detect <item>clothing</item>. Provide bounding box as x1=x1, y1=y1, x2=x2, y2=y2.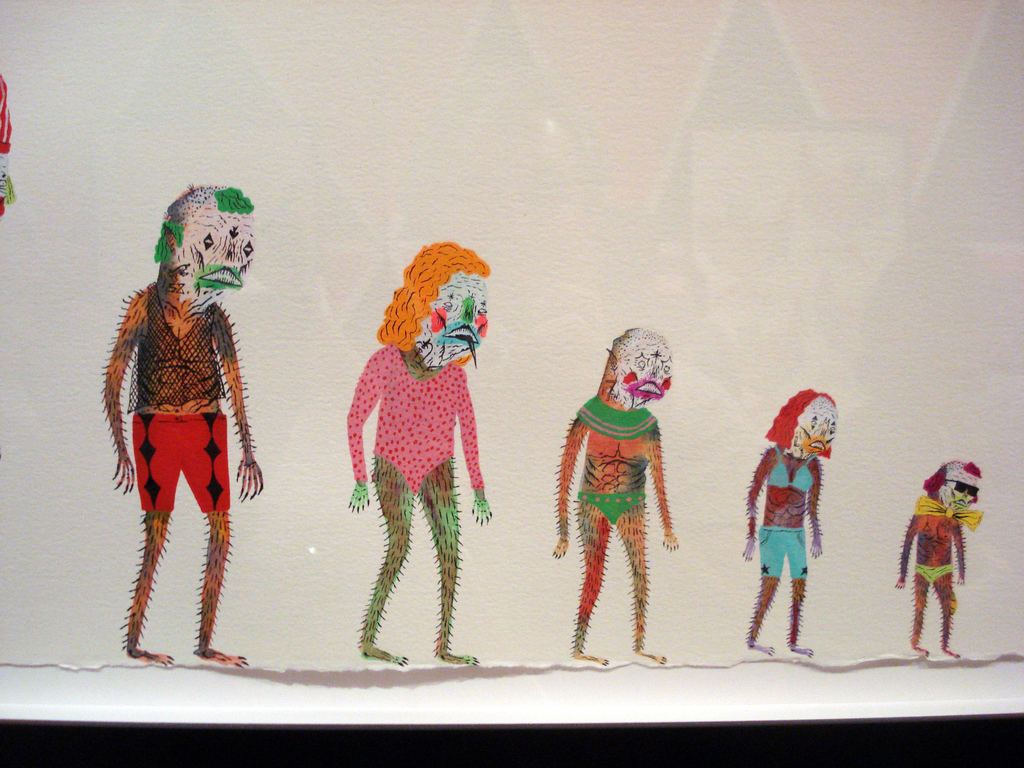
x1=126, y1=275, x2=232, y2=516.
